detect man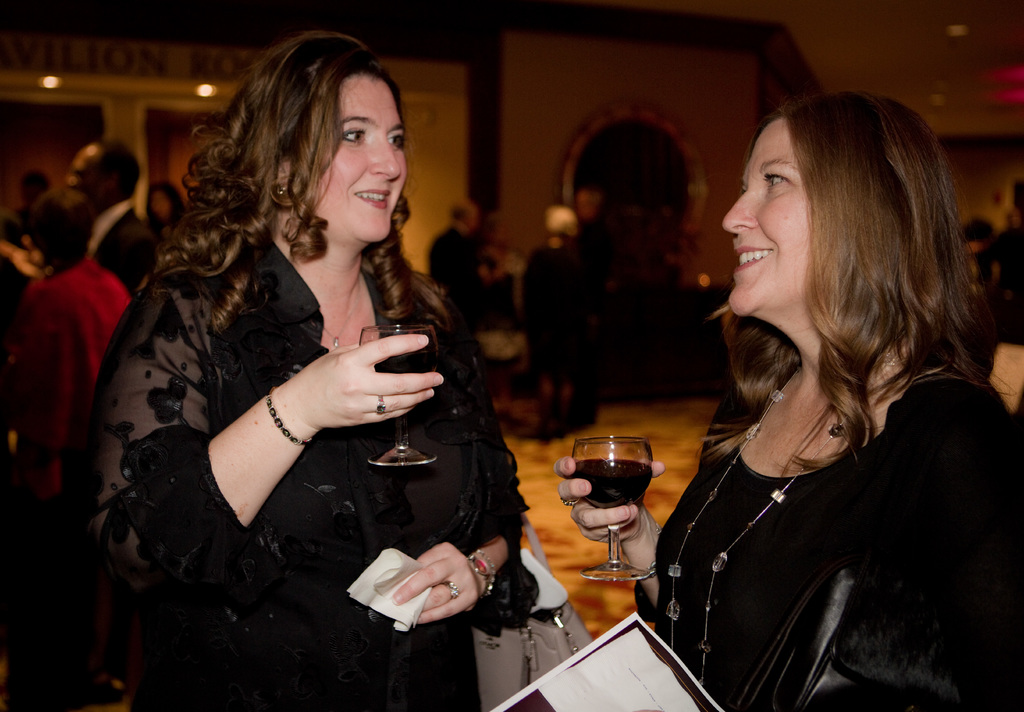
bbox=[67, 140, 145, 277]
